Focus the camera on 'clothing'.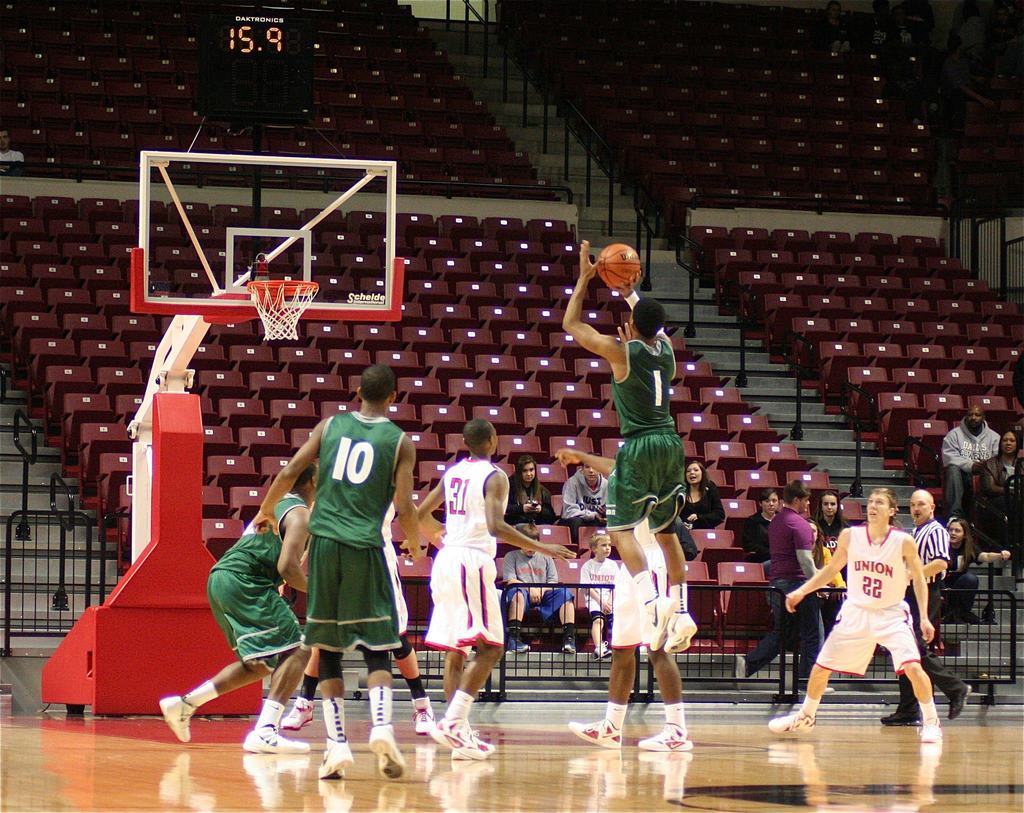
Focus region: [890, 513, 968, 722].
